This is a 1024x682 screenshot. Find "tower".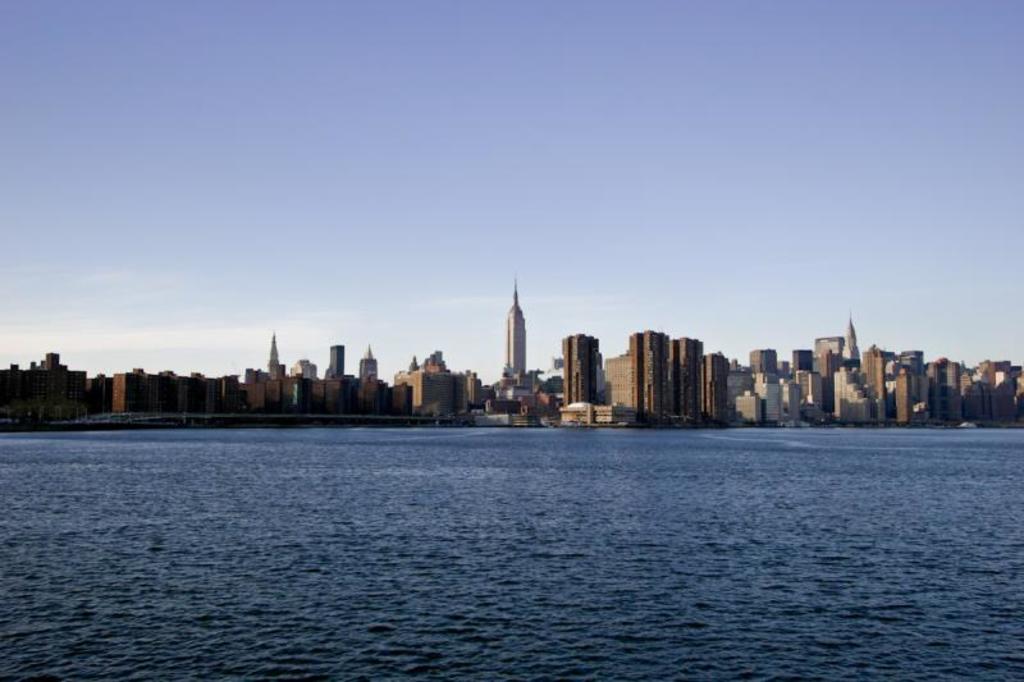
Bounding box: (553,312,616,424).
